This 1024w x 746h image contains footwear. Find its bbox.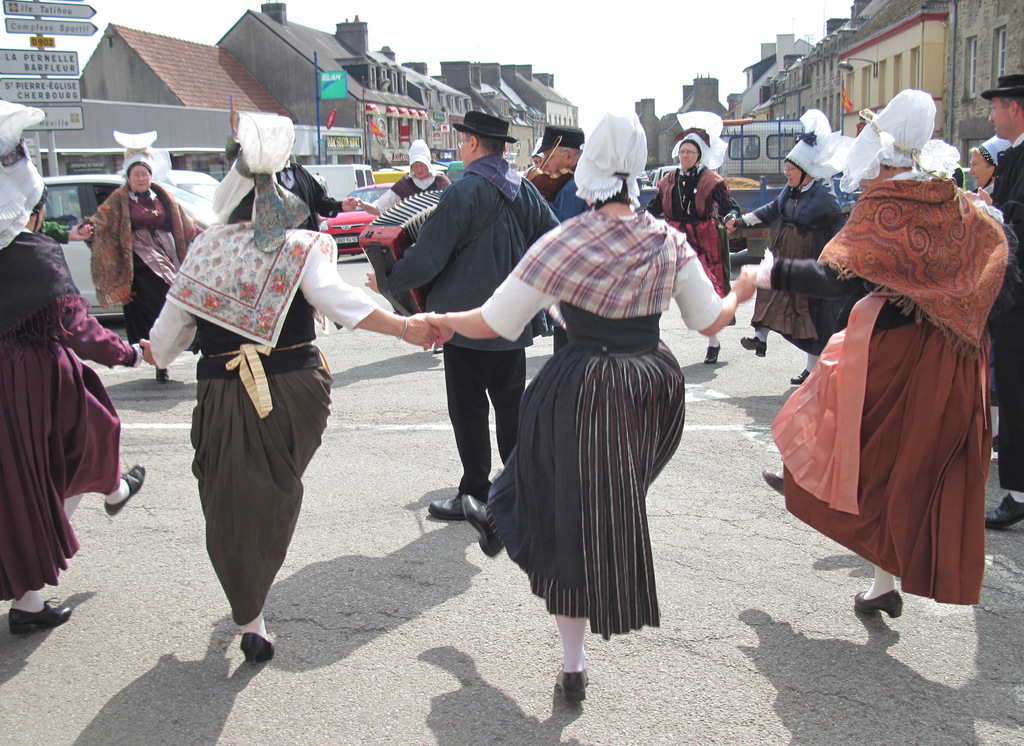
x1=9 y1=598 x2=72 y2=637.
